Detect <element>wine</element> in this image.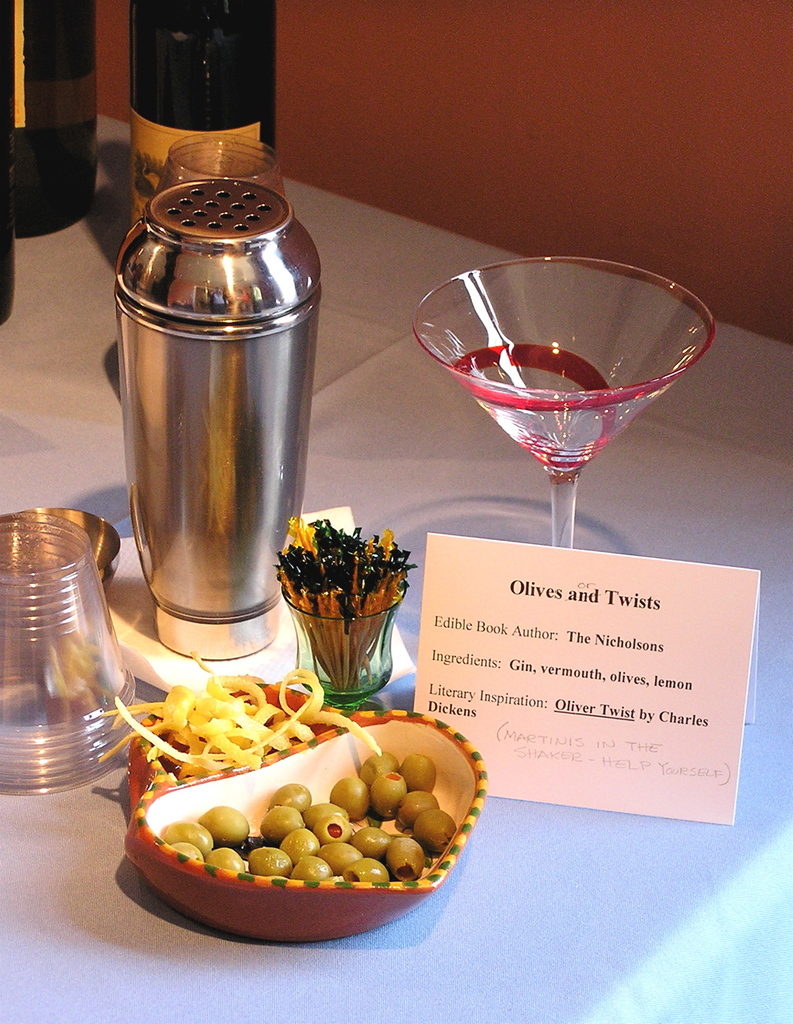
Detection: select_region(127, 0, 274, 229).
